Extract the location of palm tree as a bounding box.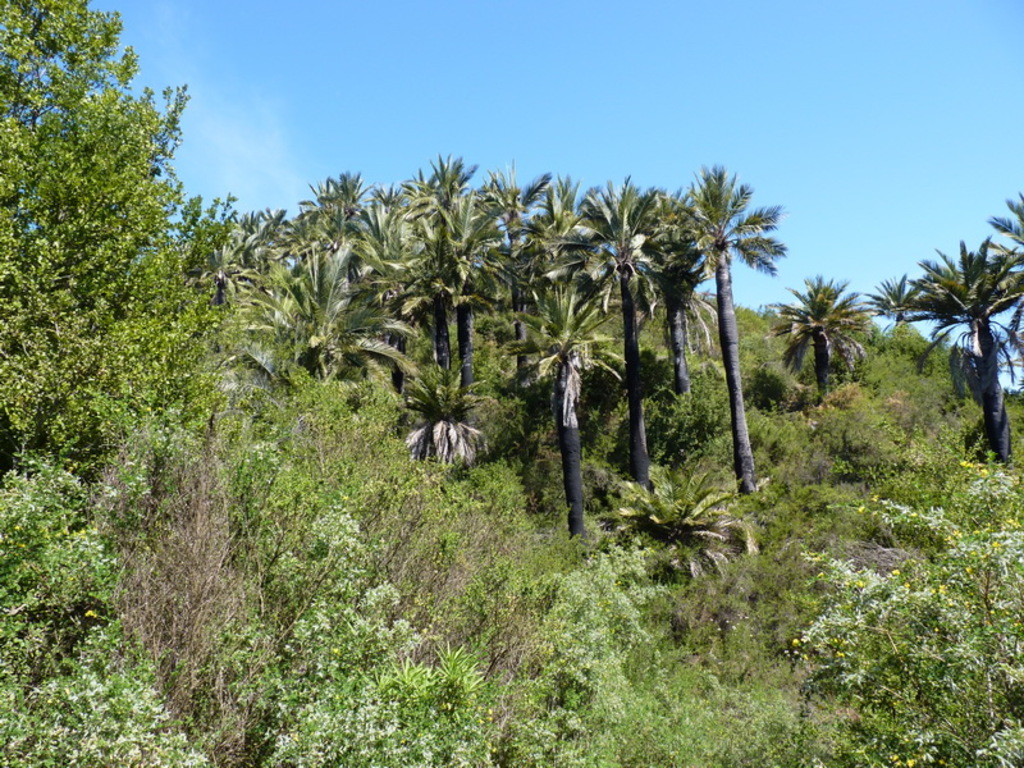
x1=402 y1=188 x2=489 y2=393.
